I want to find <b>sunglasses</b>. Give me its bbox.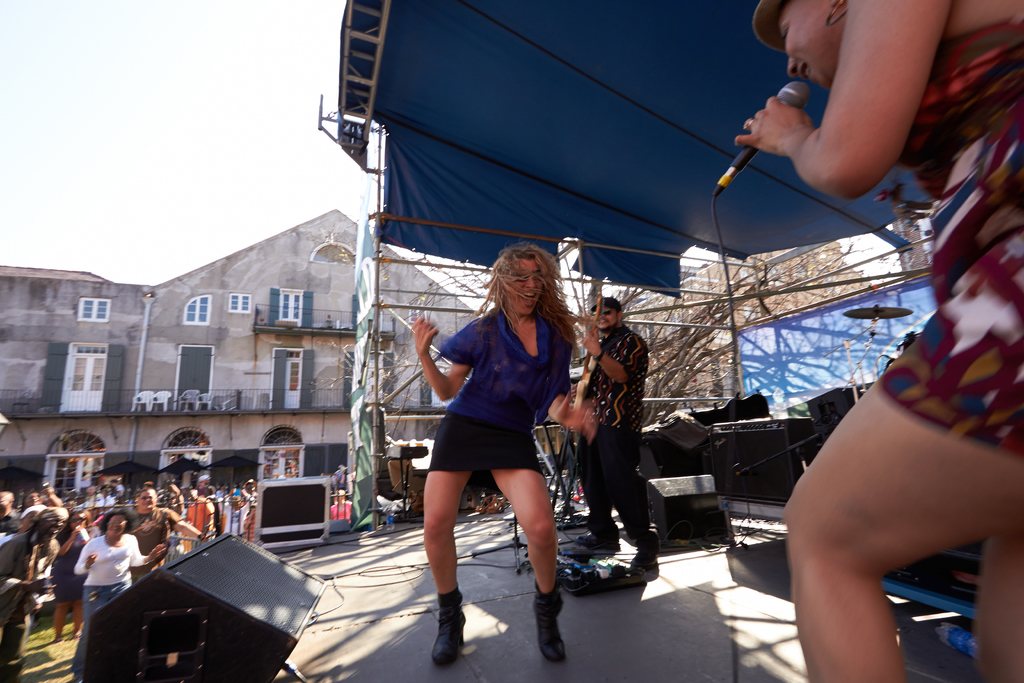
589 306 618 318.
